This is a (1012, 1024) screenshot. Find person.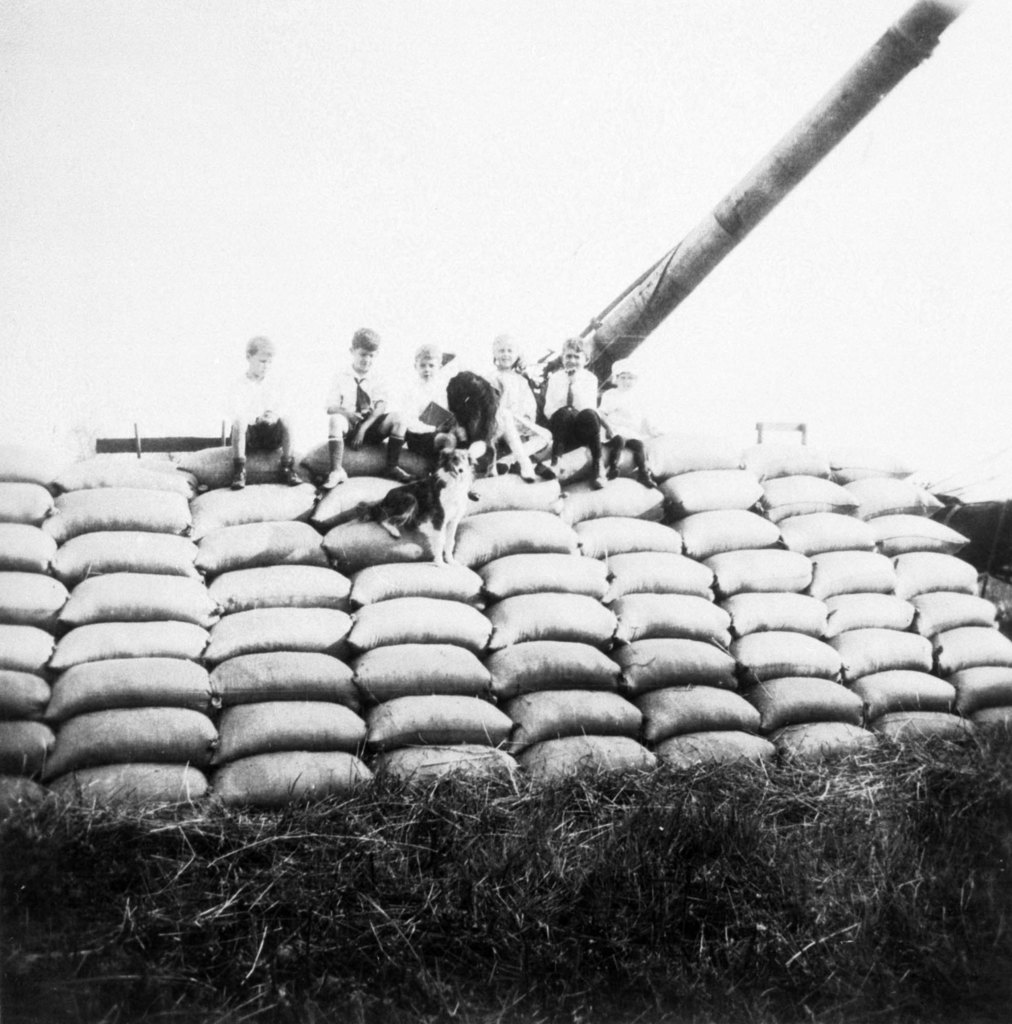
Bounding box: select_region(597, 361, 665, 486).
